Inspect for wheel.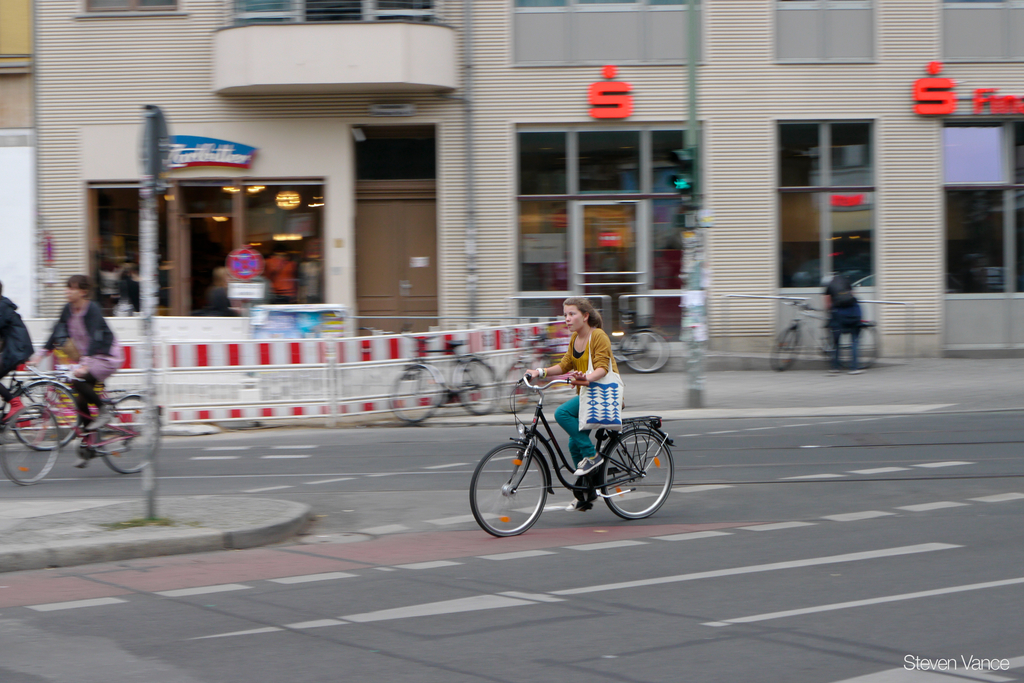
Inspection: [x1=502, y1=359, x2=534, y2=415].
